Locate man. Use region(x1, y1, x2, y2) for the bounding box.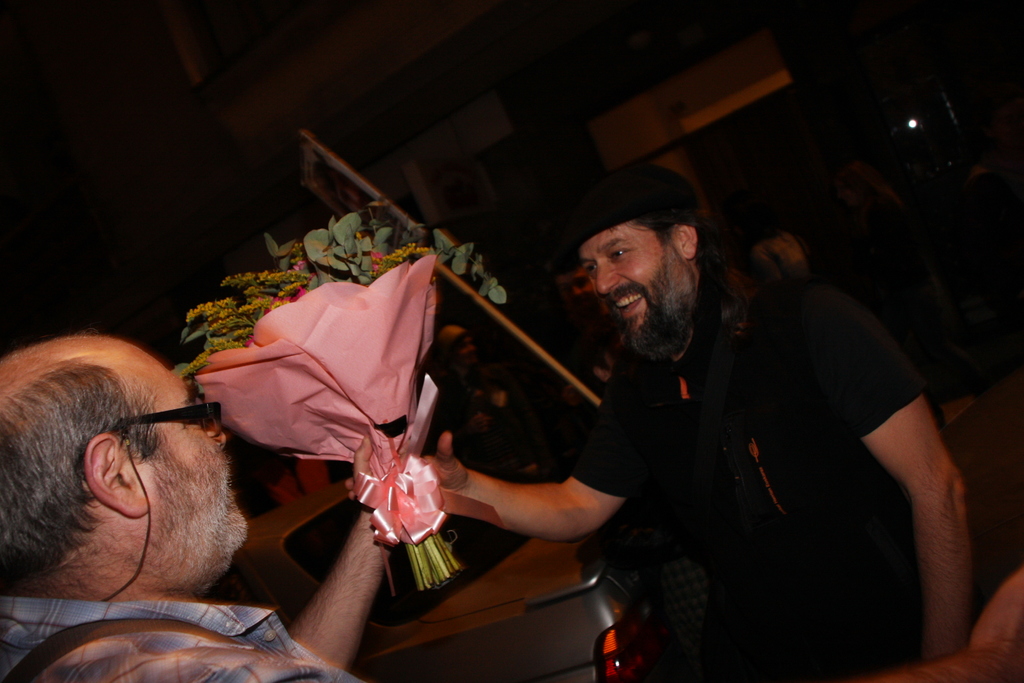
region(2, 338, 360, 682).
